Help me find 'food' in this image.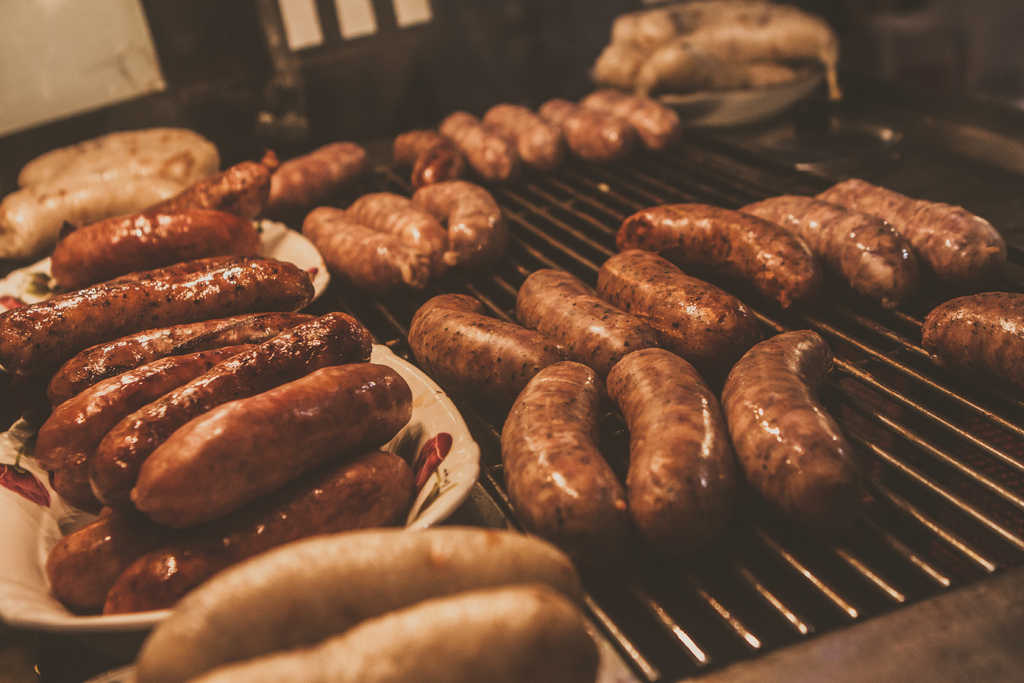
Found it: 404, 293, 569, 398.
